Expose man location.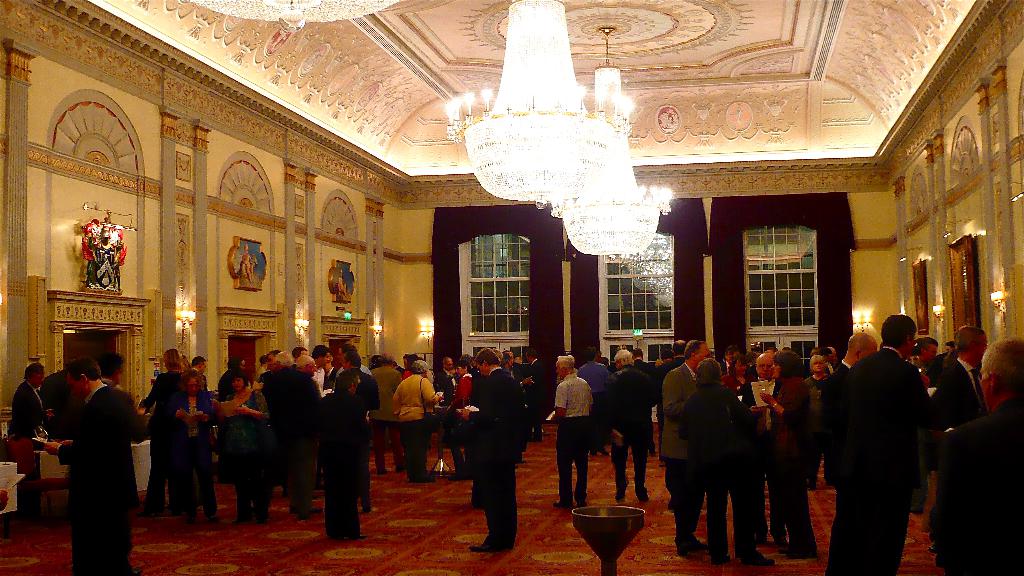
Exposed at [x1=291, y1=354, x2=328, y2=494].
